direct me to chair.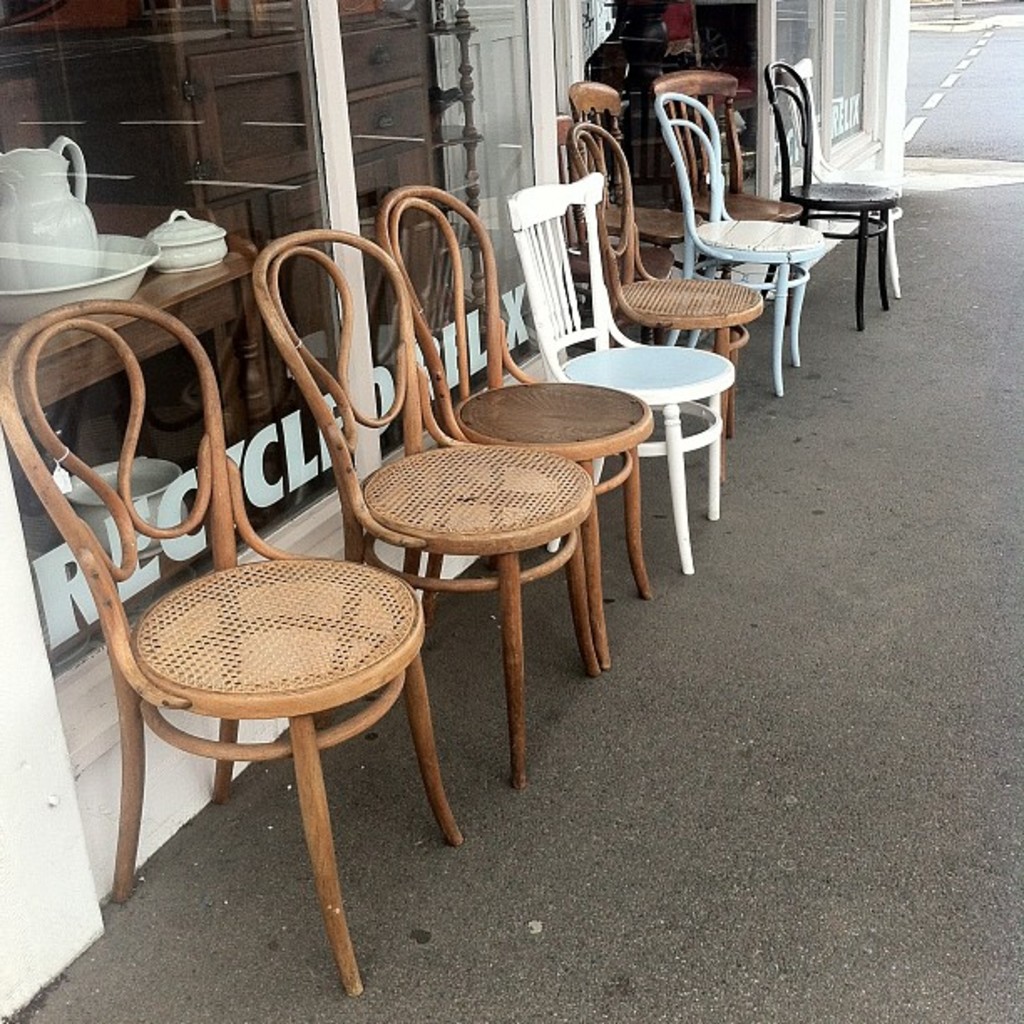
Direction: [left=567, top=120, right=763, bottom=482].
